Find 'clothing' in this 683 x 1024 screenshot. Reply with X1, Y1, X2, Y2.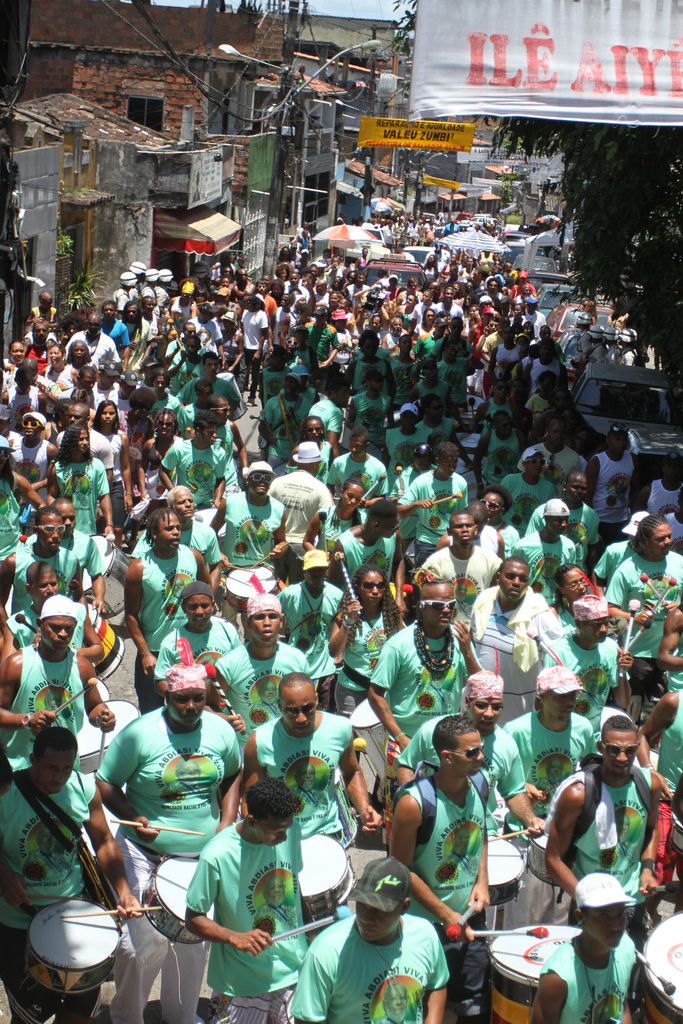
397, 784, 491, 1017.
